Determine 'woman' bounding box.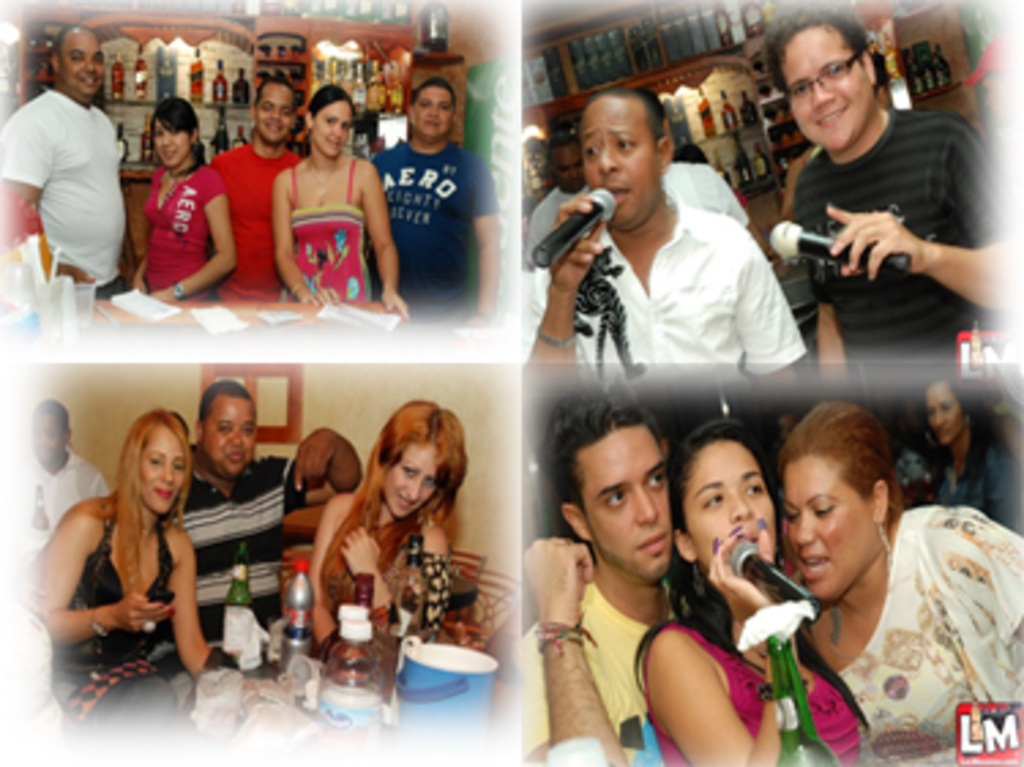
Determined: pyautogui.locateOnScreen(128, 96, 240, 311).
